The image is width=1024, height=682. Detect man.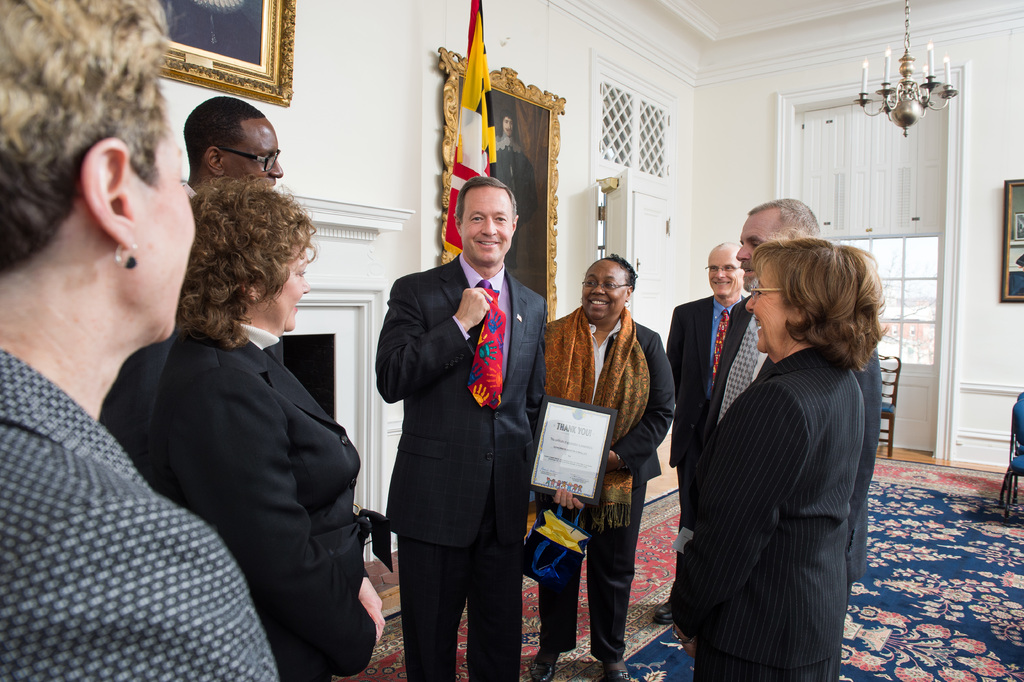
Detection: (left=694, top=196, right=885, bottom=628).
